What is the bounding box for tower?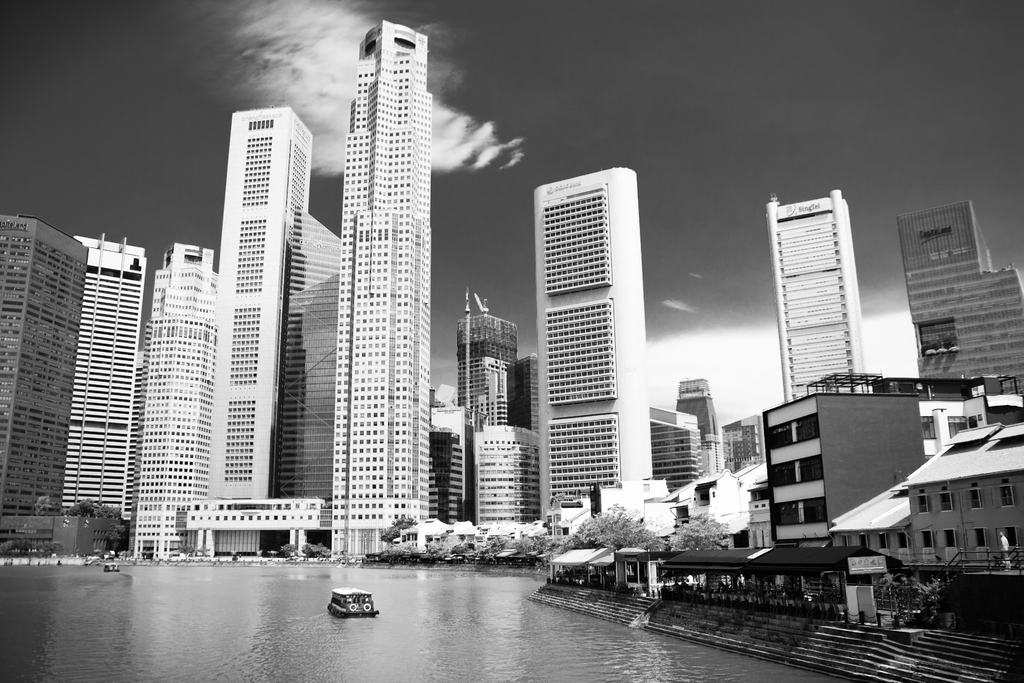
[454, 290, 522, 431].
